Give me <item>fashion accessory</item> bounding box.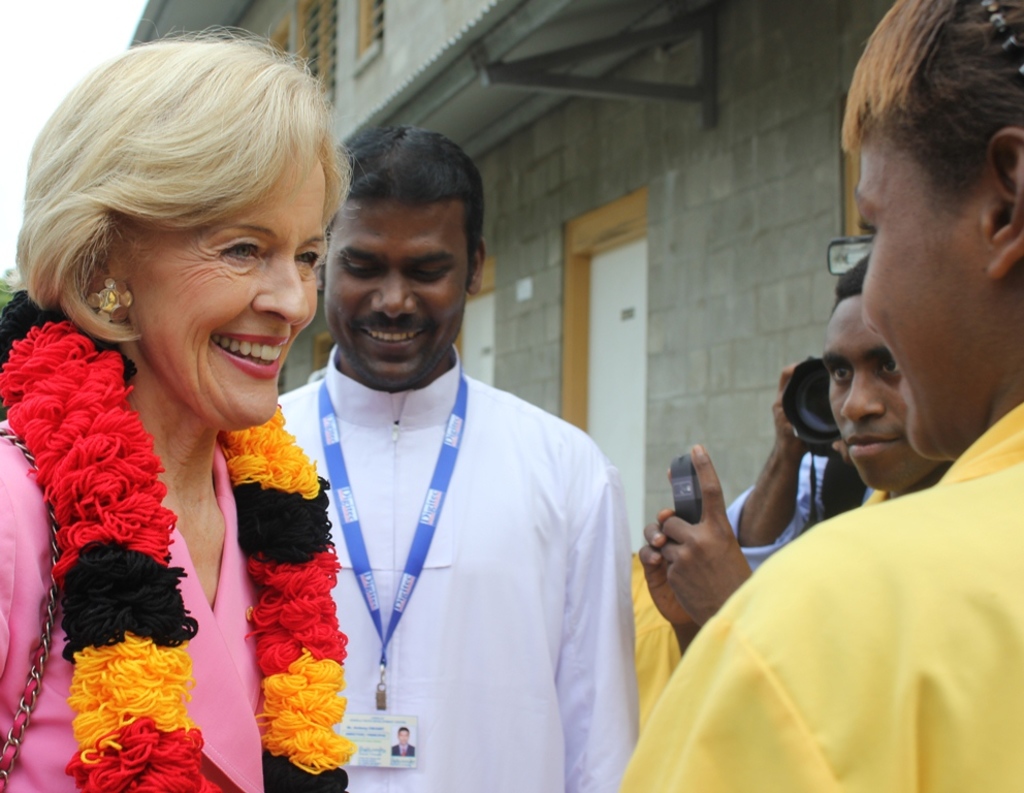
{"x1": 982, "y1": 0, "x2": 1023, "y2": 83}.
